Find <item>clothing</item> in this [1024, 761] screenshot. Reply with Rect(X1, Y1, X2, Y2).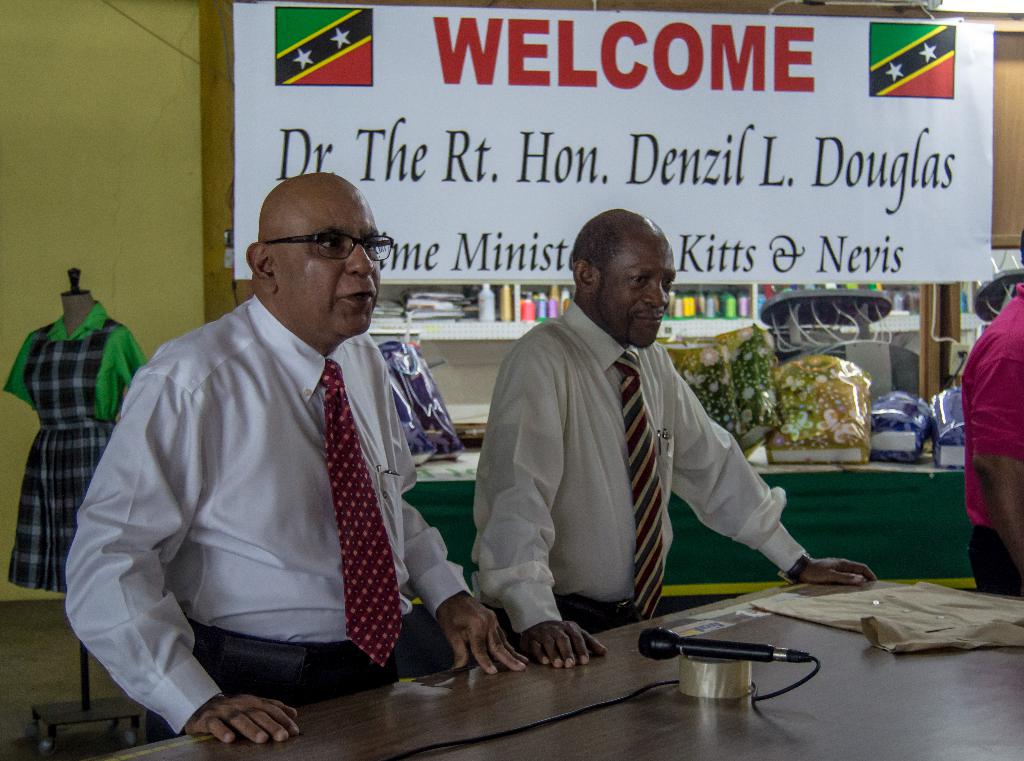
Rect(4, 303, 148, 595).
